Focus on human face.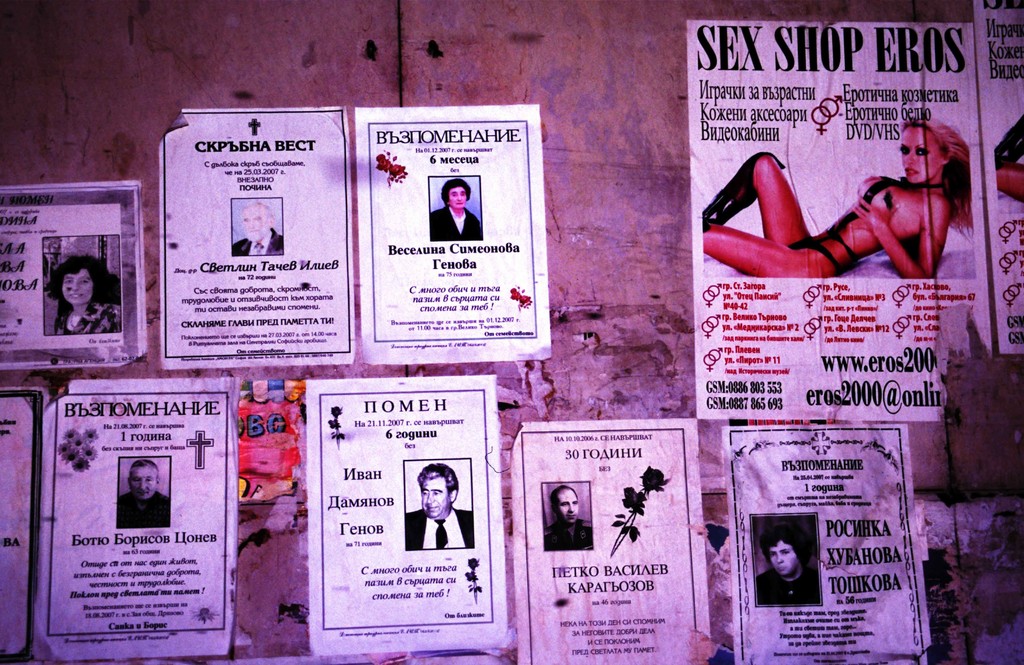
Focused at crop(63, 271, 93, 303).
